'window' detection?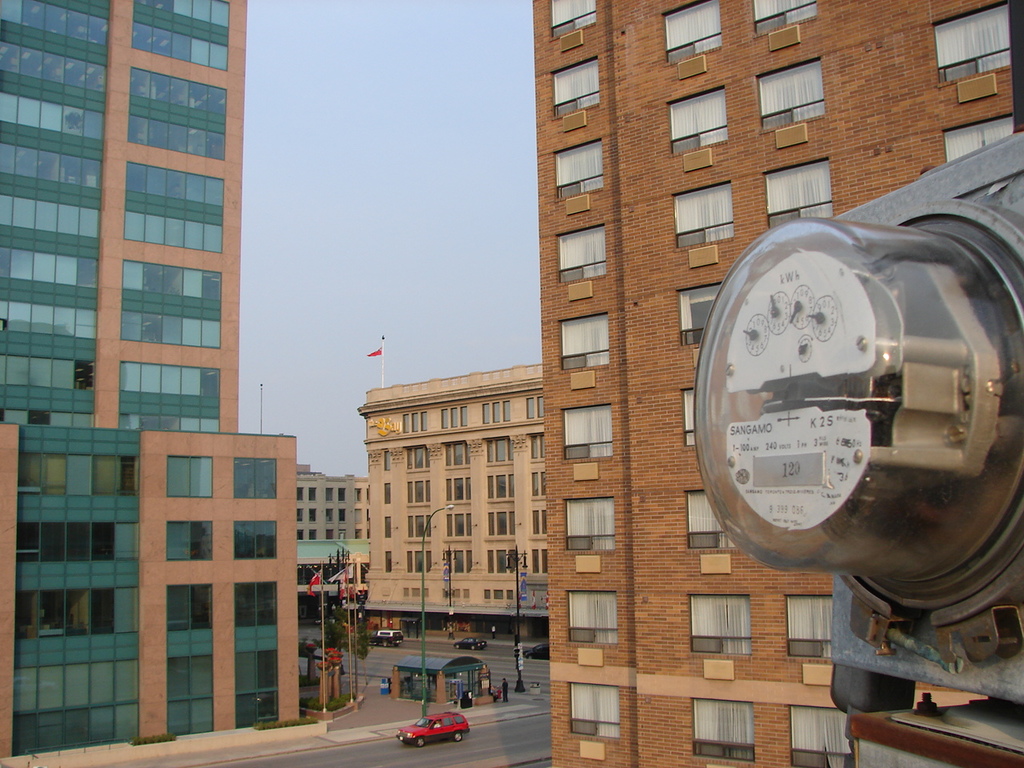
683 394 694 442
